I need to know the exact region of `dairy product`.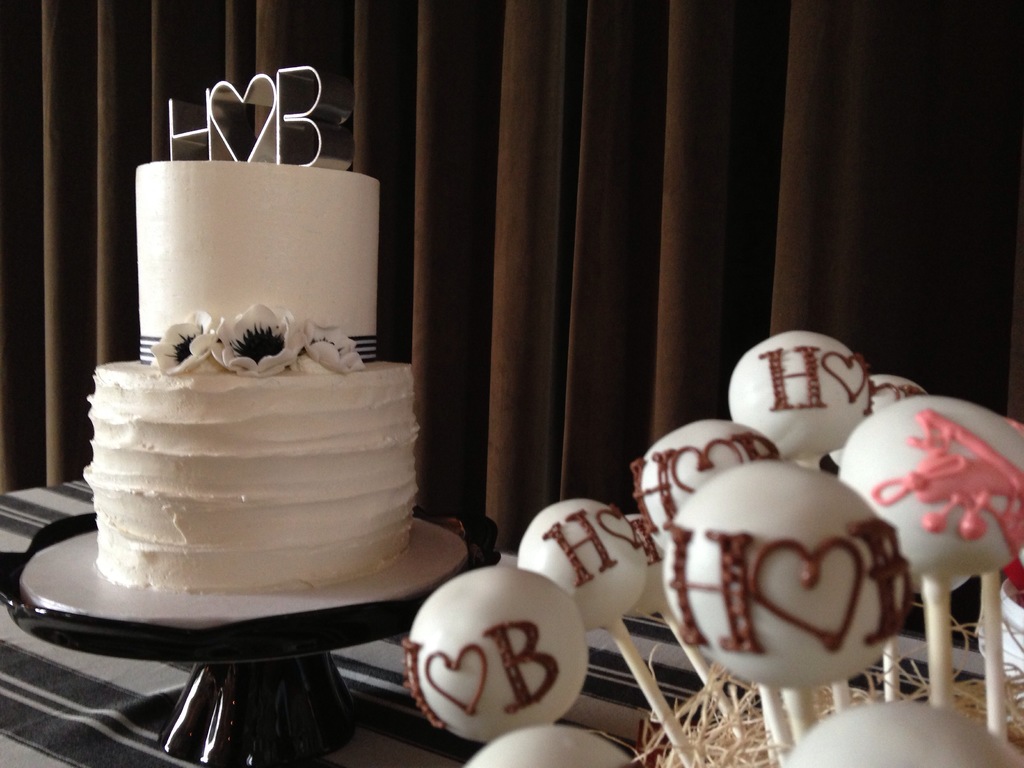
Region: region(645, 419, 776, 561).
